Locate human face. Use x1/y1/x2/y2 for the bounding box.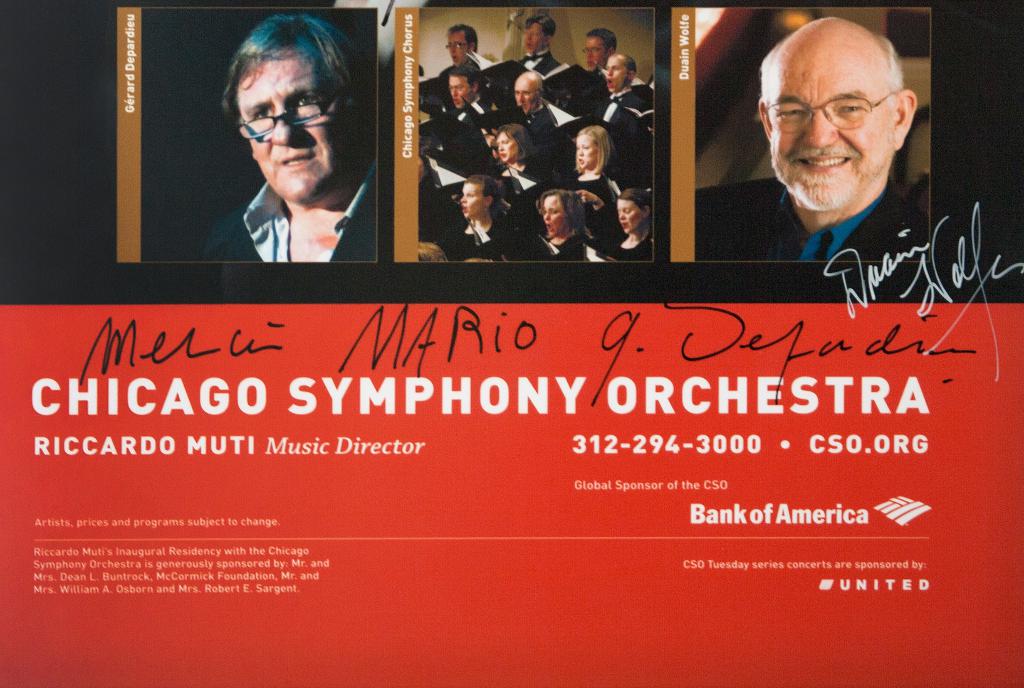
511/72/536/115.
